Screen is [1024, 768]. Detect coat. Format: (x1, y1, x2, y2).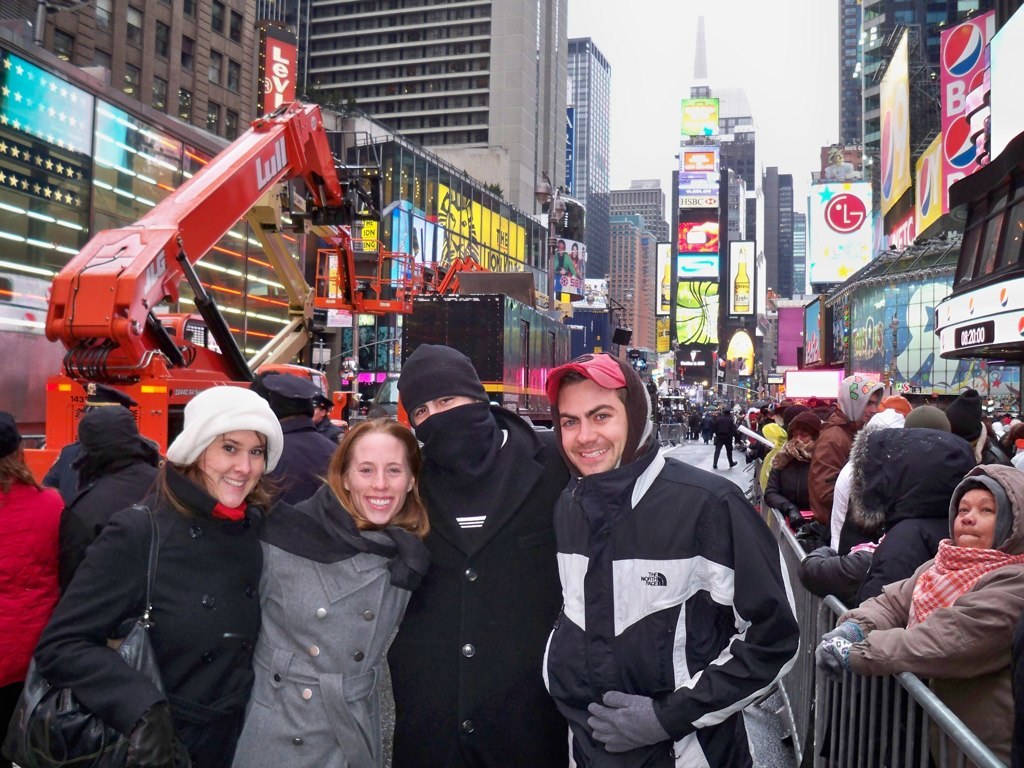
(396, 426, 571, 767).
